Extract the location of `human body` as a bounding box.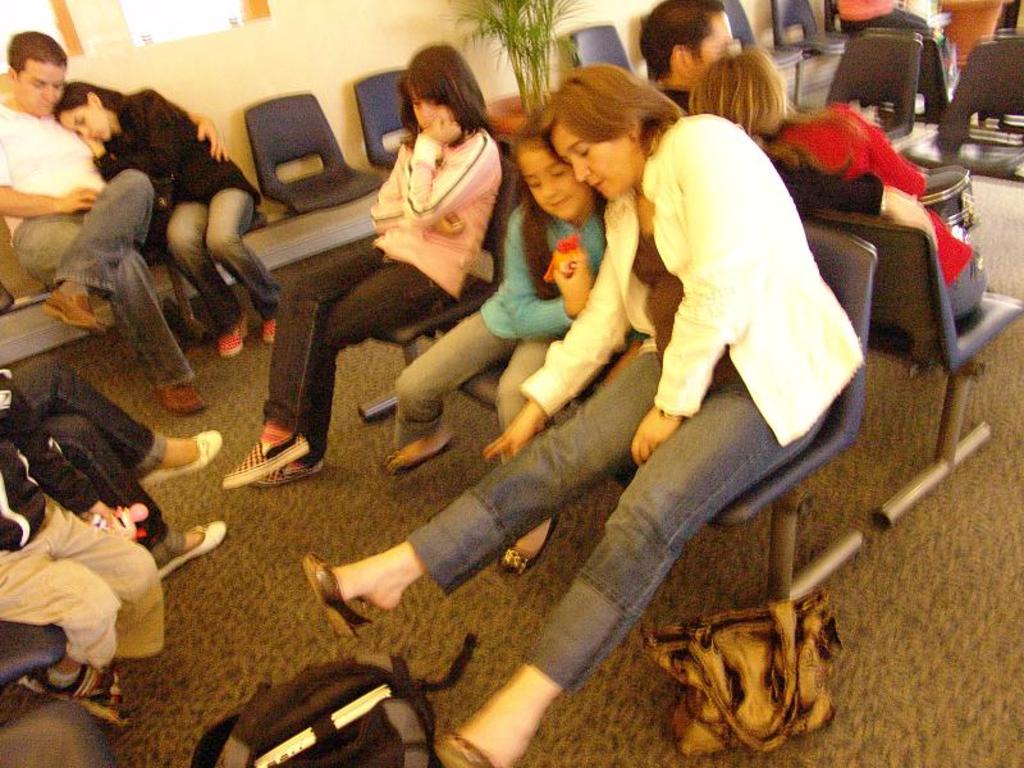
select_region(694, 63, 988, 323).
